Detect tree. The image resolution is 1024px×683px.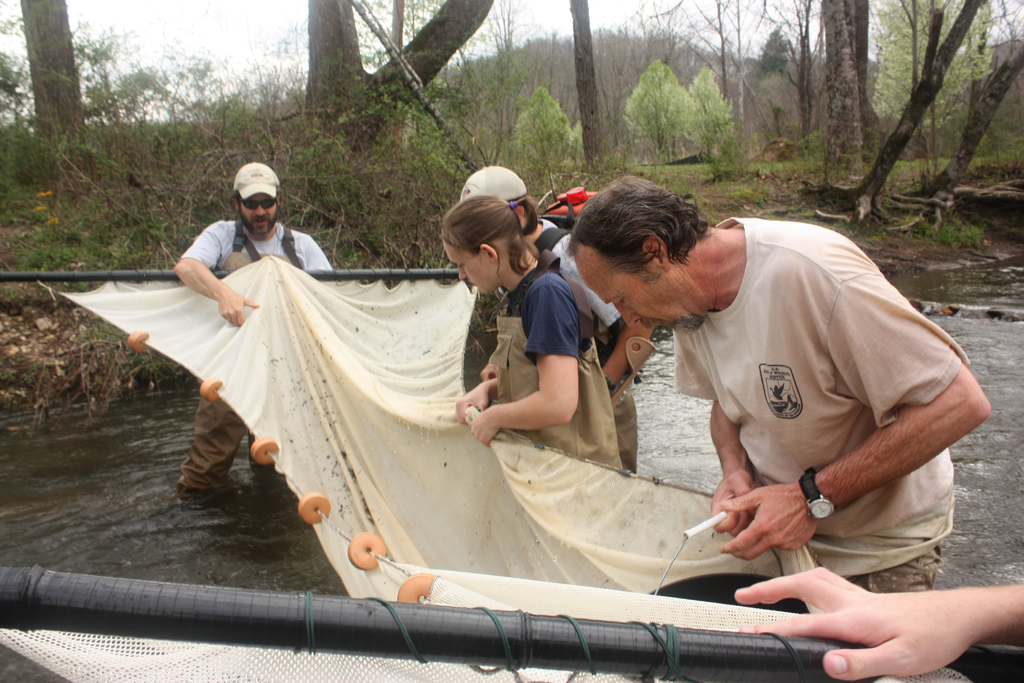
x1=568 y1=114 x2=609 y2=168.
